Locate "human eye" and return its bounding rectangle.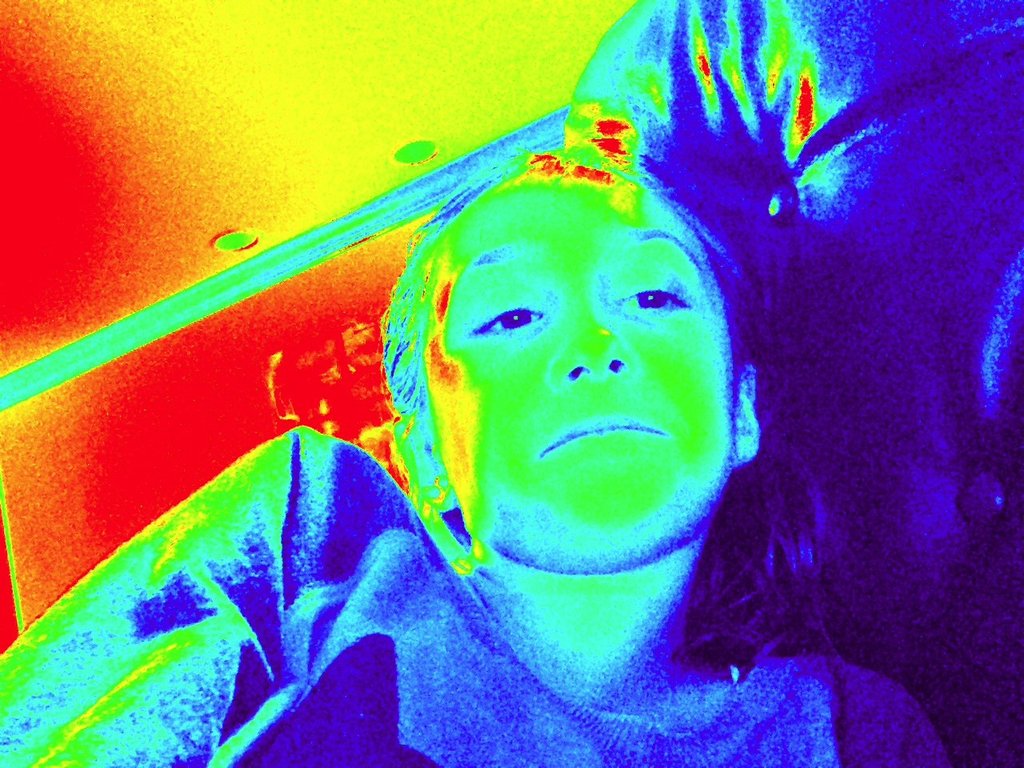
465 302 551 342.
